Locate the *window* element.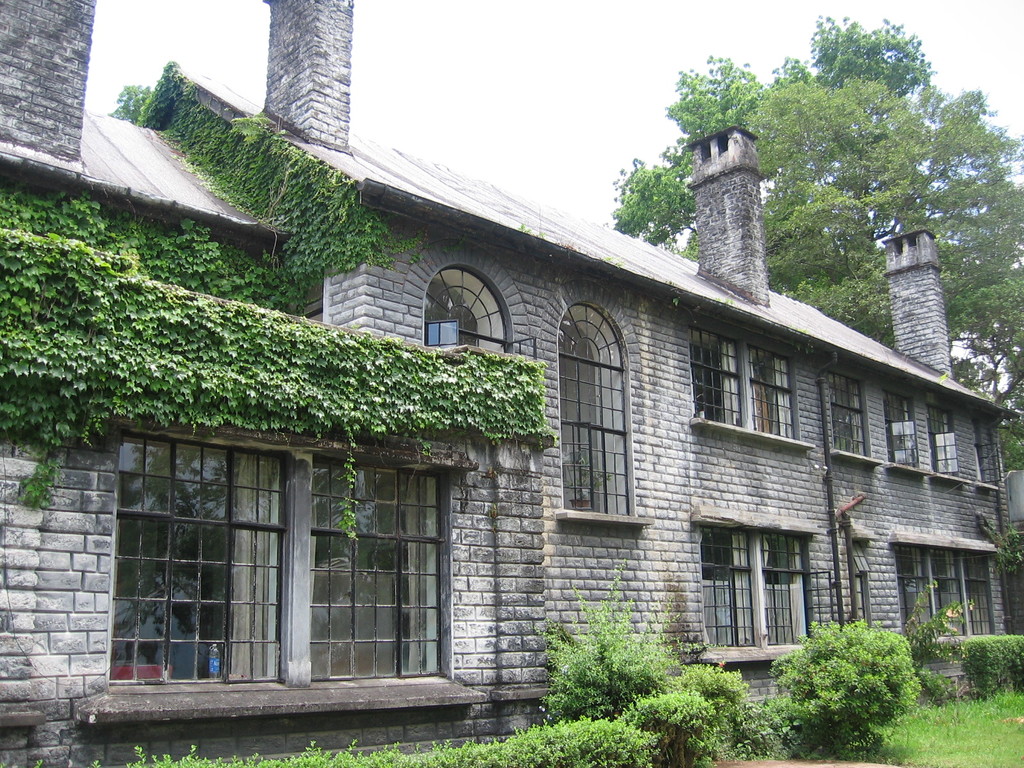
Element bbox: left=99, top=408, right=497, bottom=707.
